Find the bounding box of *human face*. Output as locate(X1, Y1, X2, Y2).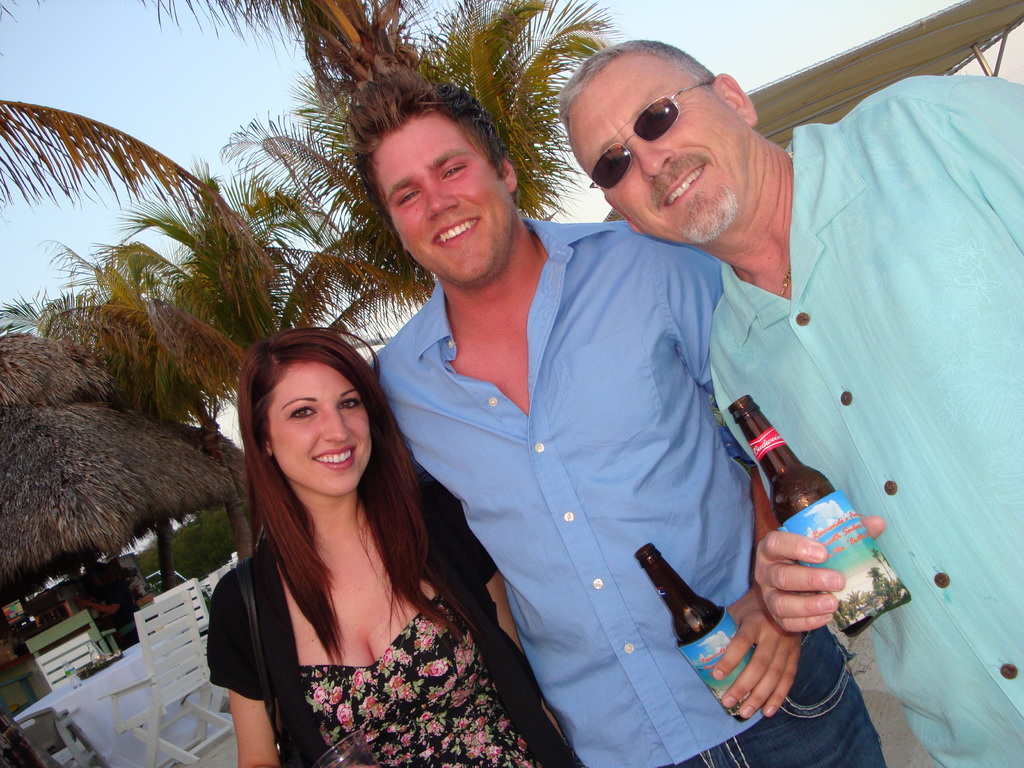
locate(368, 108, 515, 287).
